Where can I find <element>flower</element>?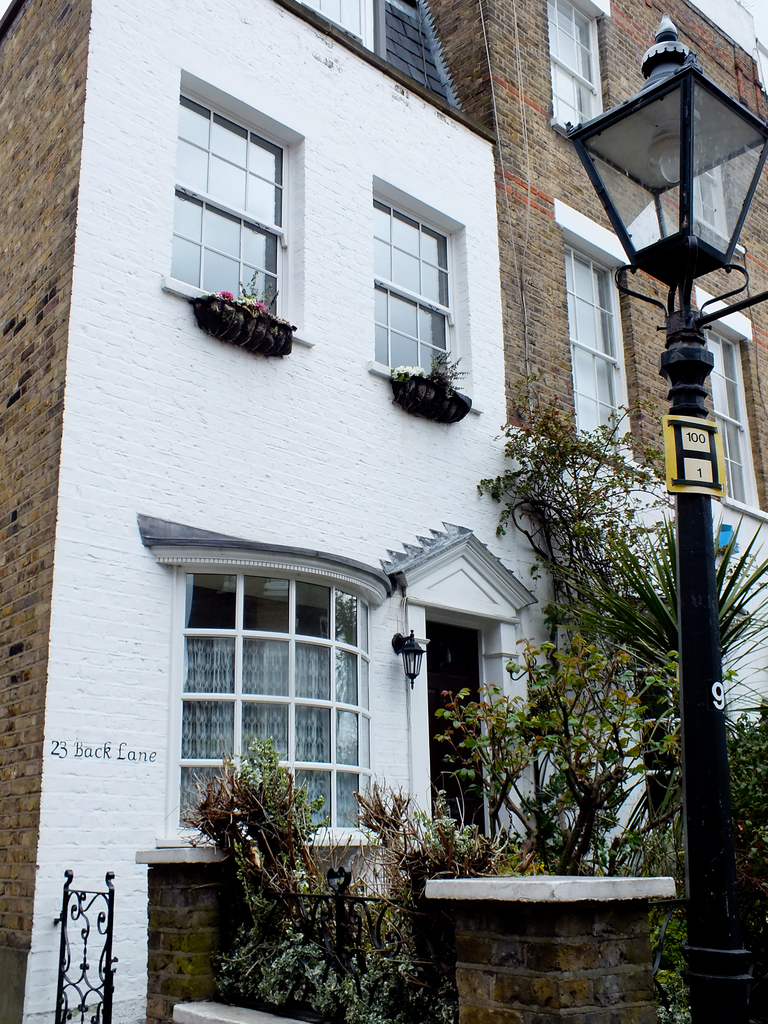
You can find it at (250,294,266,316).
